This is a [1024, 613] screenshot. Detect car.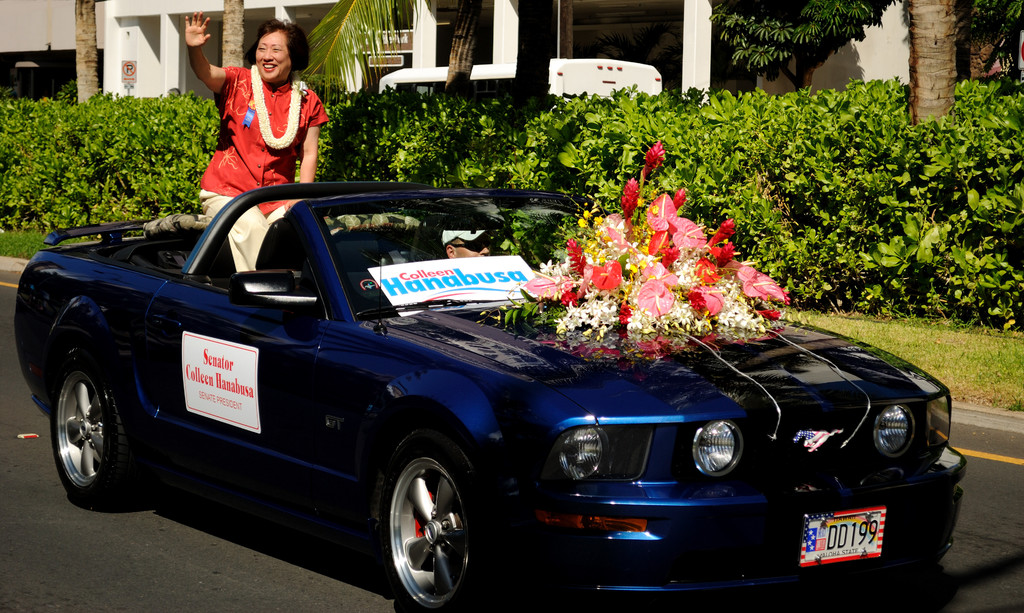
(27, 179, 918, 612).
